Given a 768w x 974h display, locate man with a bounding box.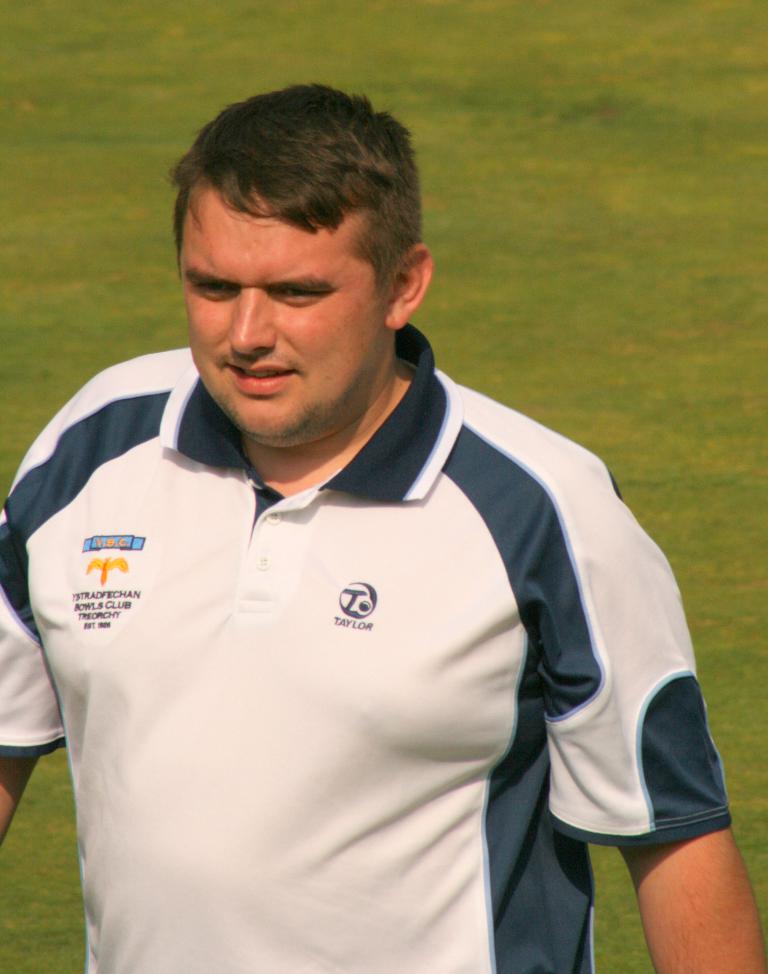
Located: left=0, top=106, right=758, bottom=962.
